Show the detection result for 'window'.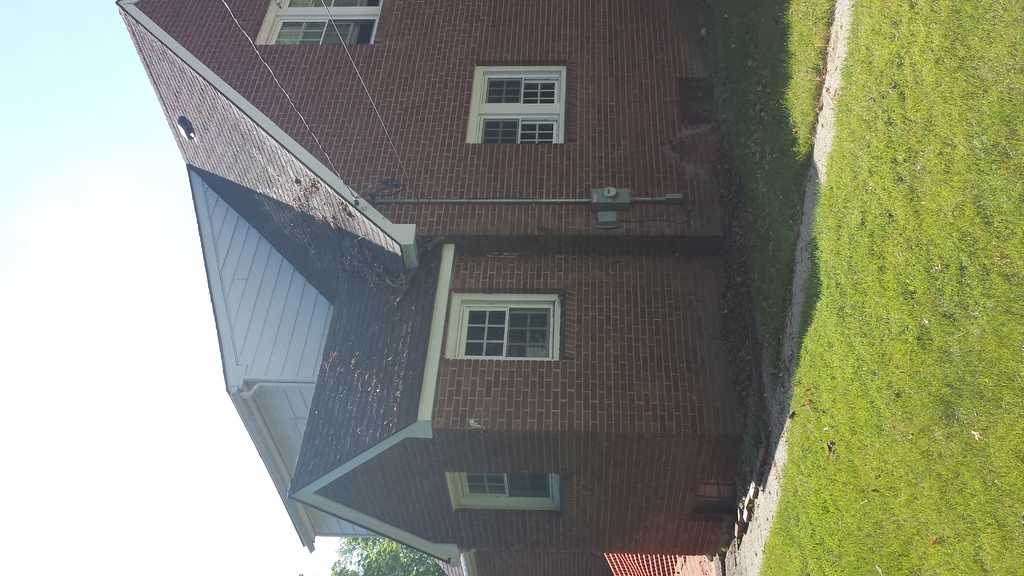
<box>447,467,567,516</box>.
